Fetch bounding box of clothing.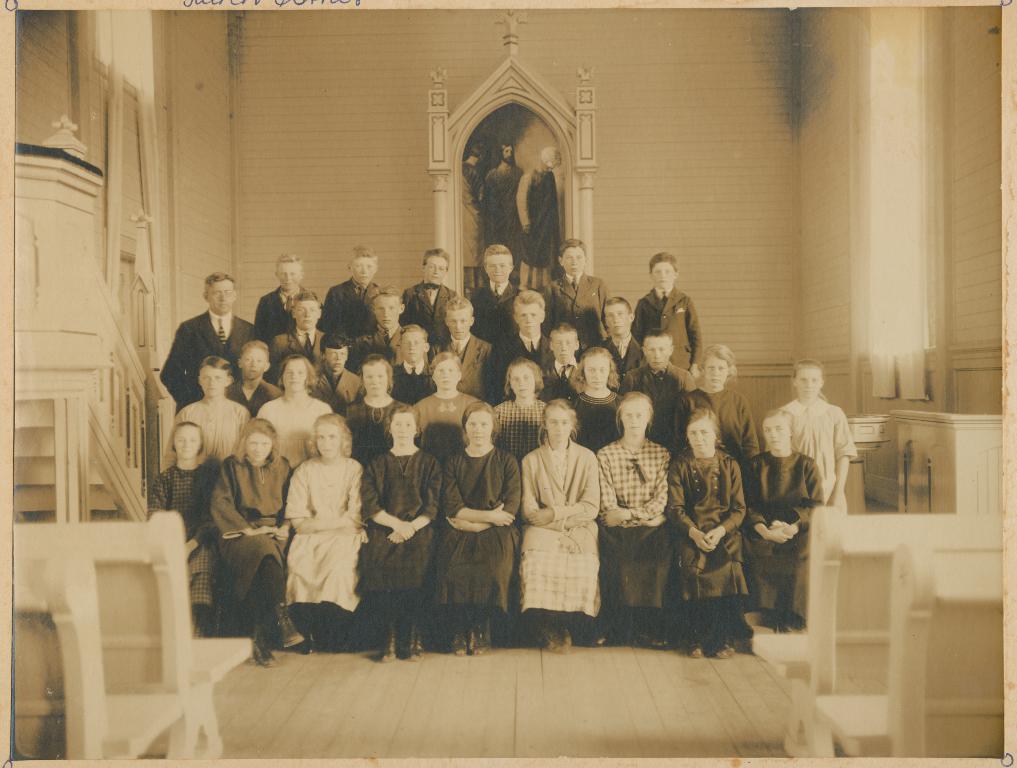
Bbox: 514/446/604/621.
